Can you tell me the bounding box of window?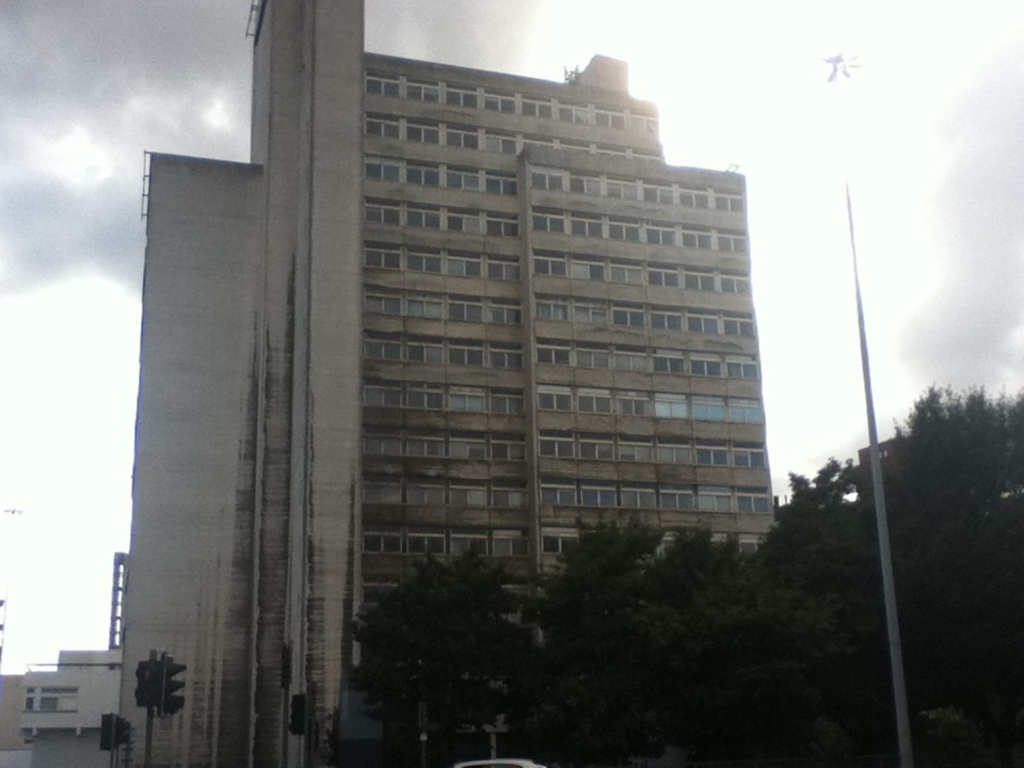
crop(685, 268, 715, 291).
